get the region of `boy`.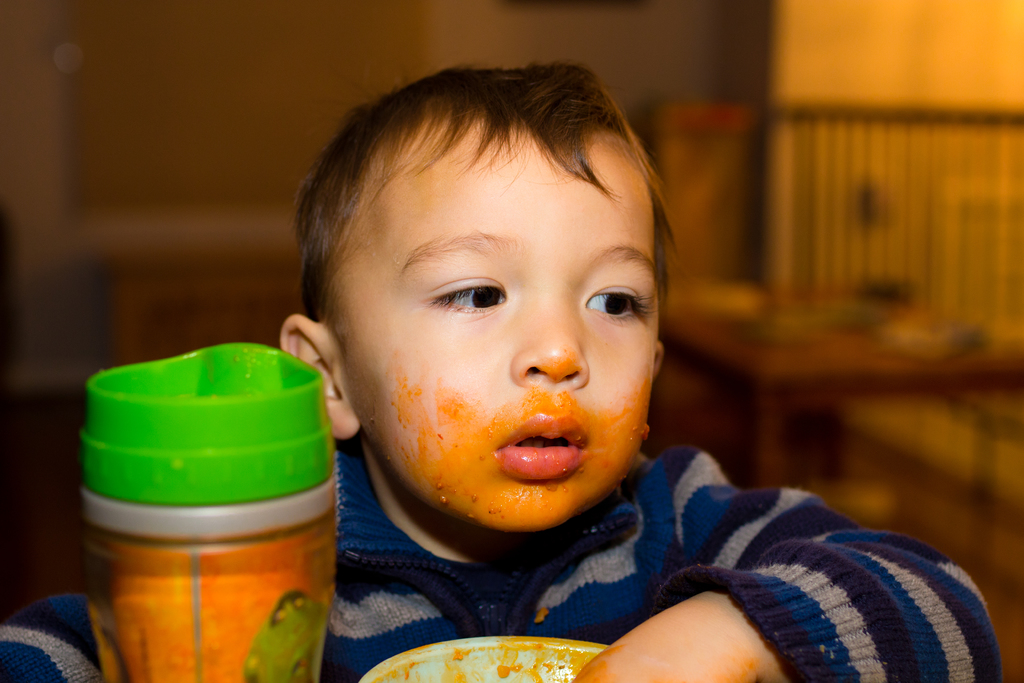
<bbox>0, 53, 1004, 682</bbox>.
